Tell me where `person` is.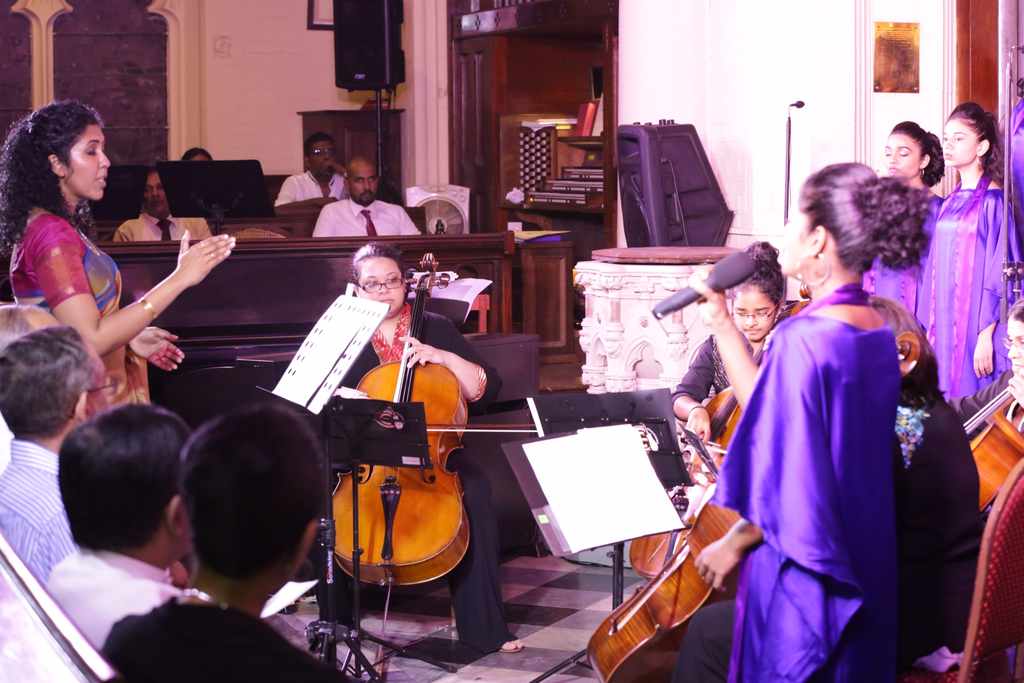
`person` is at BBox(0, 97, 236, 415).
